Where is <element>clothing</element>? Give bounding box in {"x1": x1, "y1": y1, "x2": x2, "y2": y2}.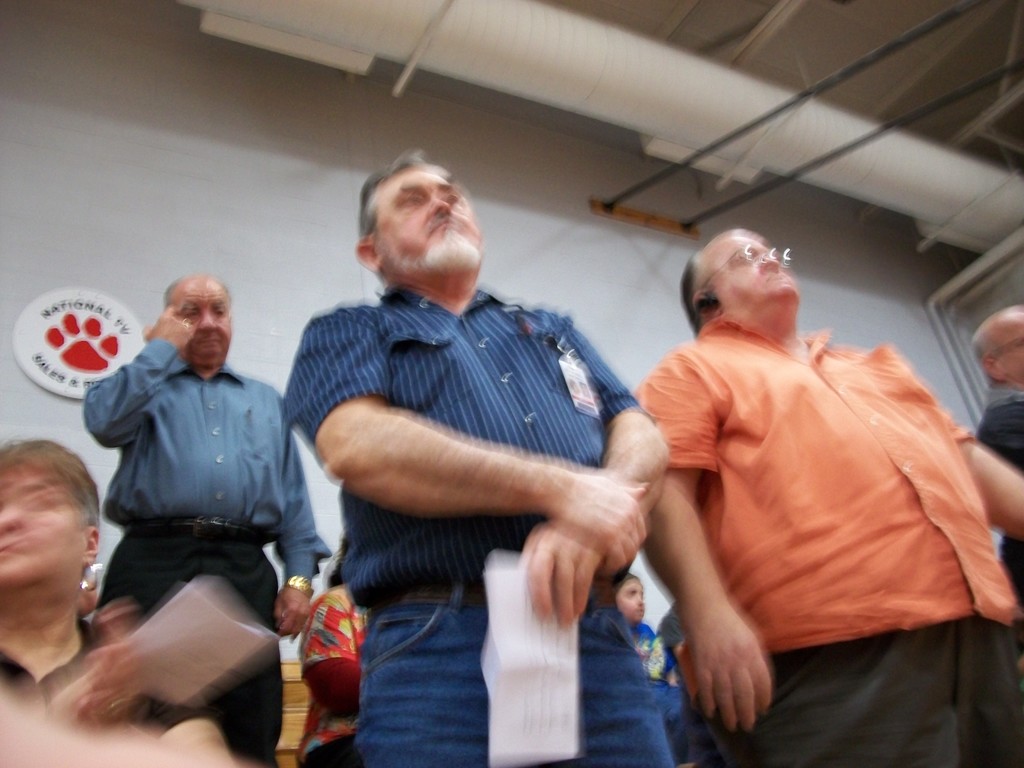
{"x1": 977, "y1": 383, "x2": 1023, "y2": 600}.
